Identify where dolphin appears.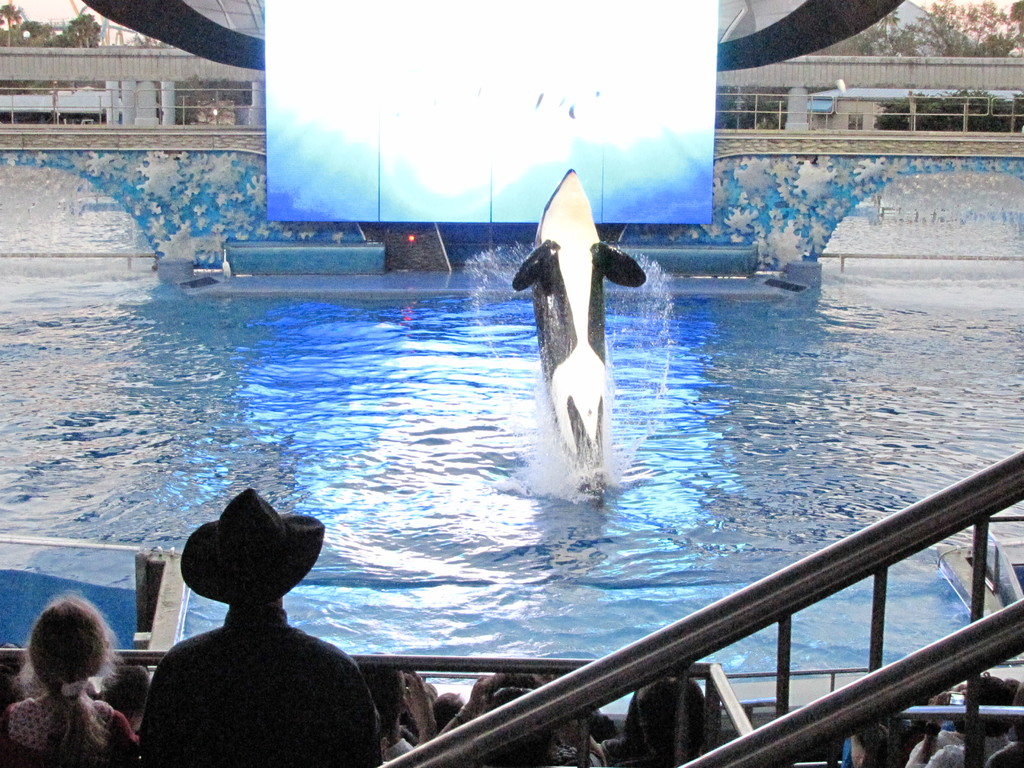
Appears at l=511, t=164, r=648, b=514.
